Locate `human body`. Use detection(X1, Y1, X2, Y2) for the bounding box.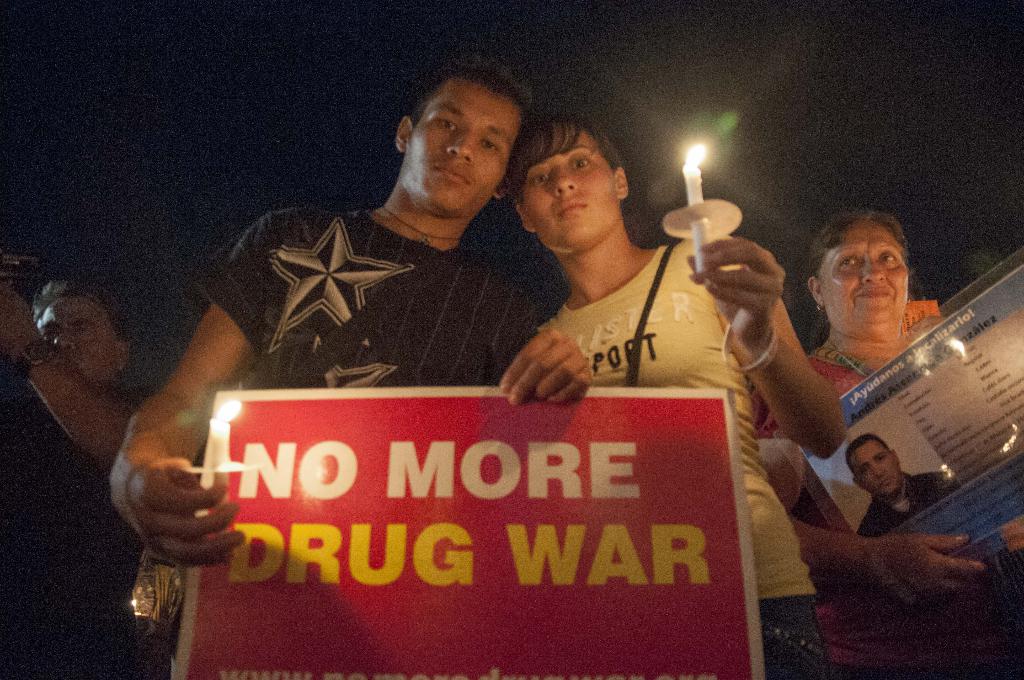
detection(852, 435, 959, 535).
